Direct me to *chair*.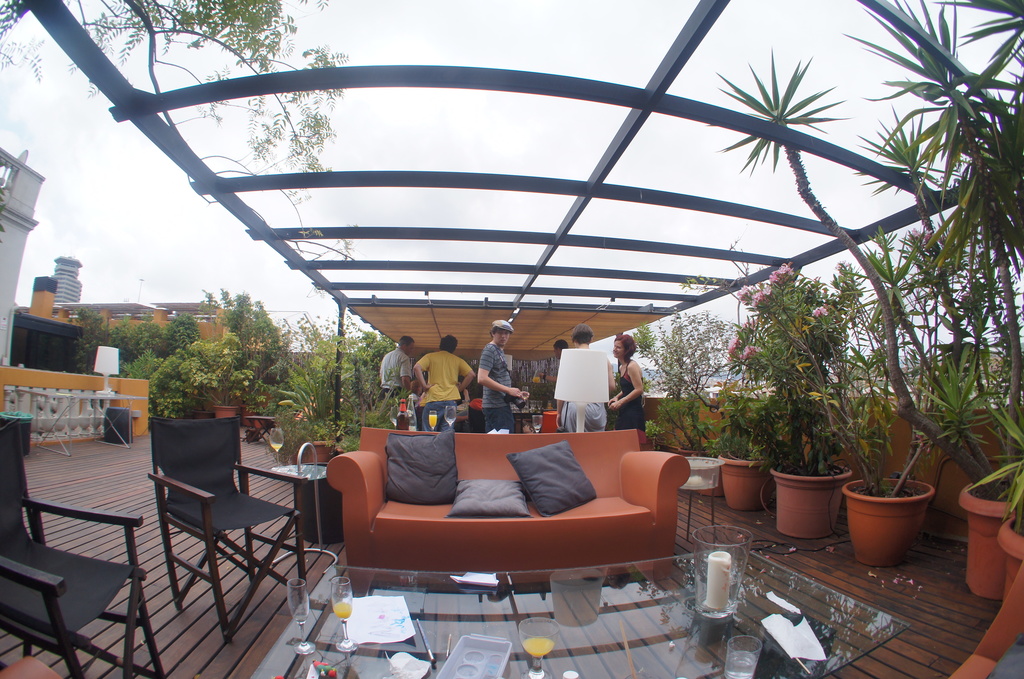
Direction: left=0, top=415, right=175, bottom=678.
